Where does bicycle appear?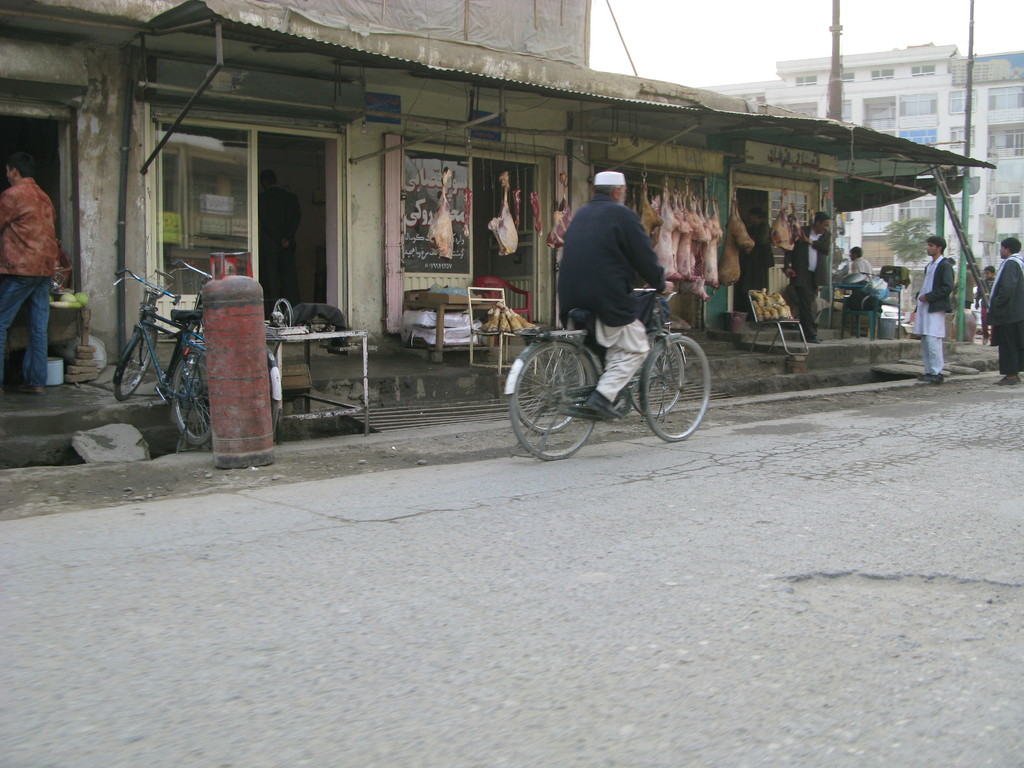
Appears at (504, 326, 687, 438).
